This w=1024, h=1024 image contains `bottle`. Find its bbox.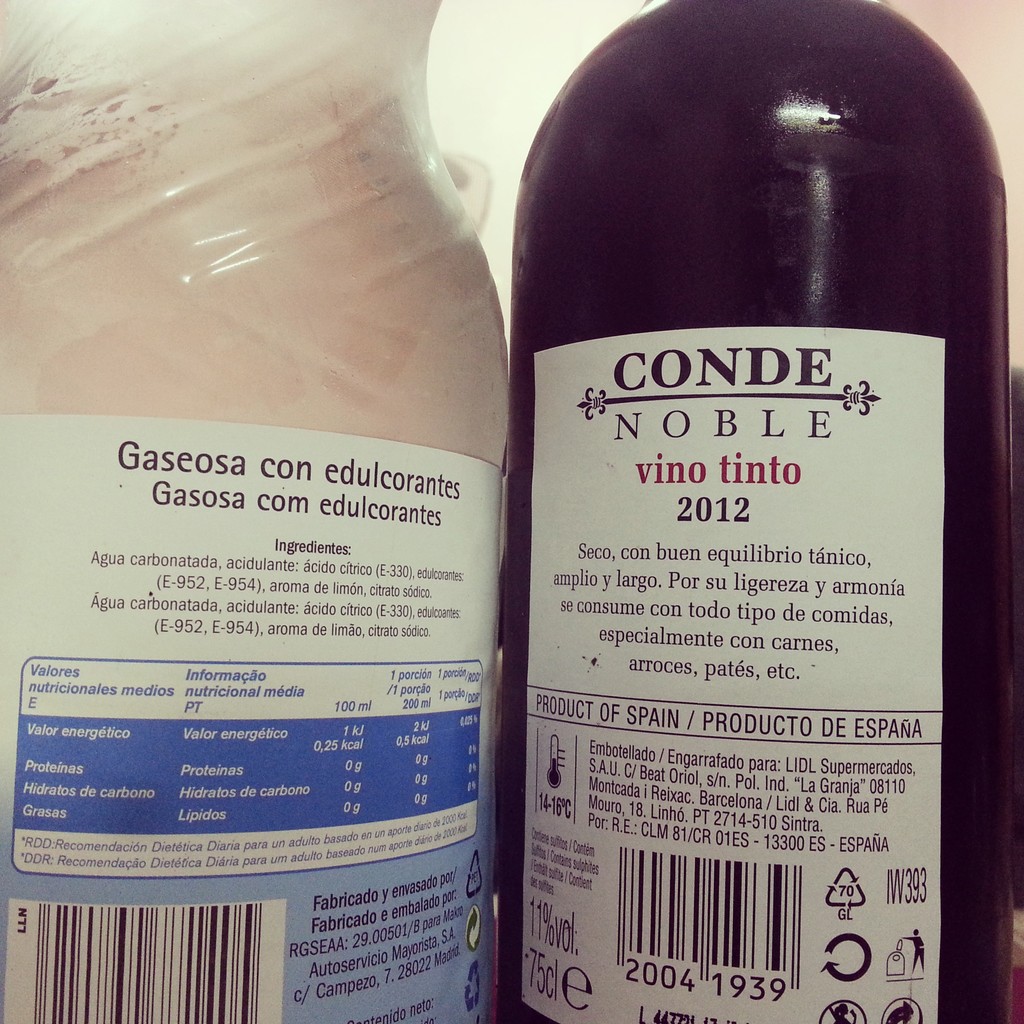
506,1,1021,1023.
